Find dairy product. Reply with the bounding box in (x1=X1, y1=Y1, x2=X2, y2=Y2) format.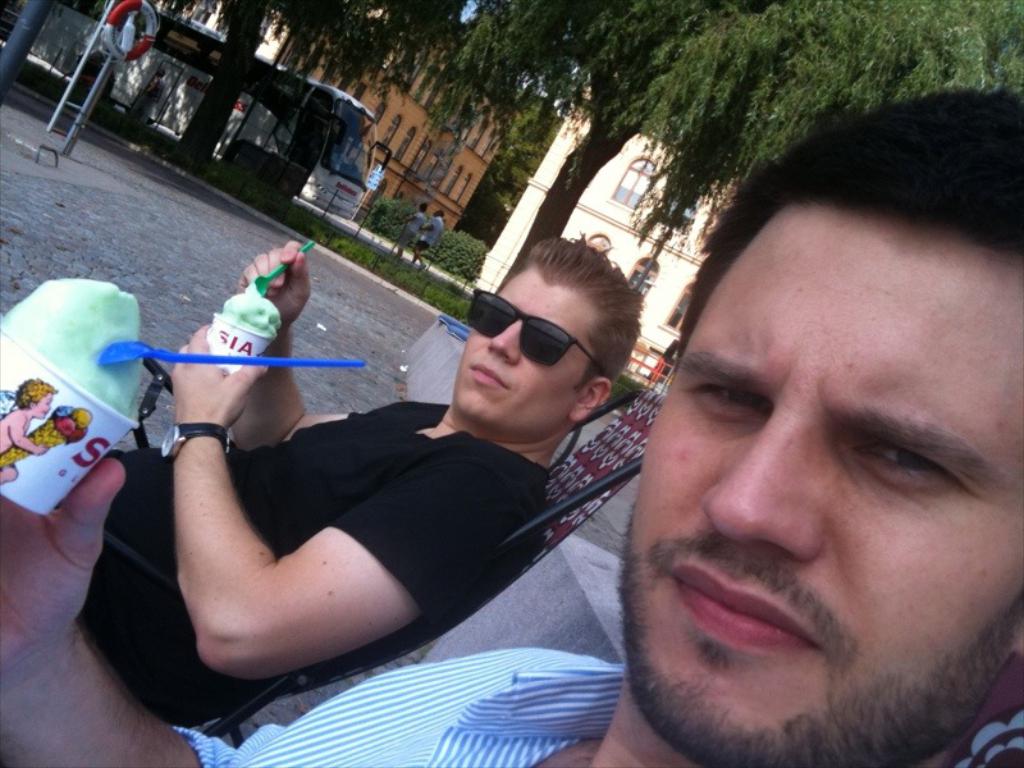
(x1=221, y1=275, x2=280, y2=342).
